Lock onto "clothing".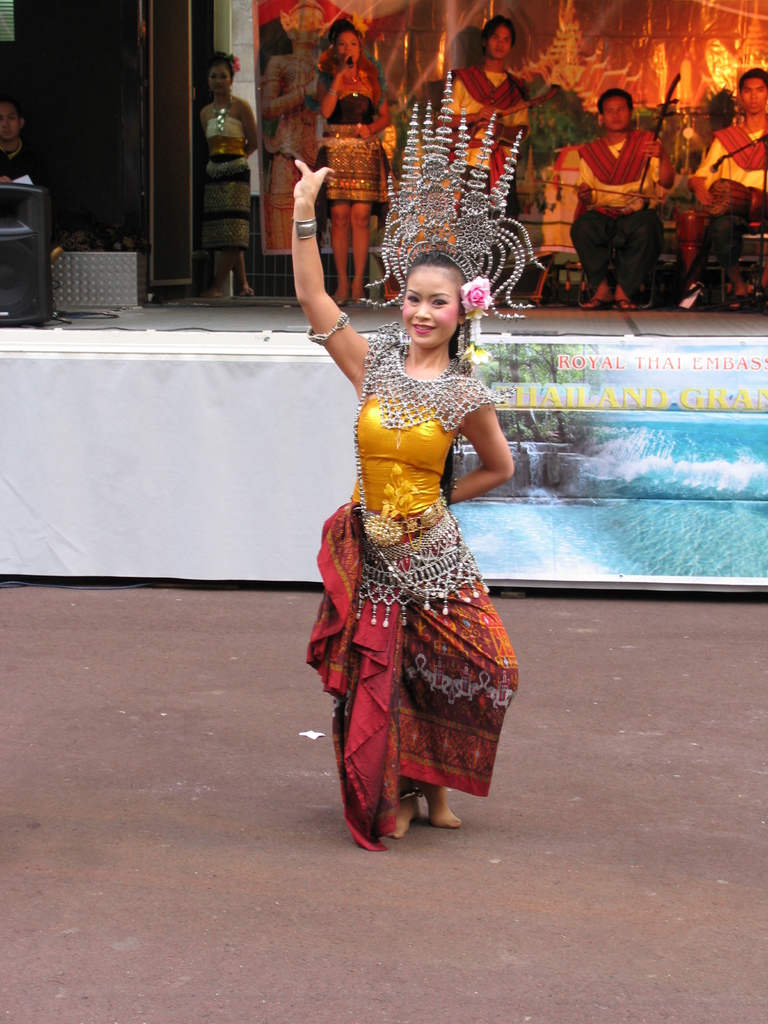
Locked: 200 116 255 253.
